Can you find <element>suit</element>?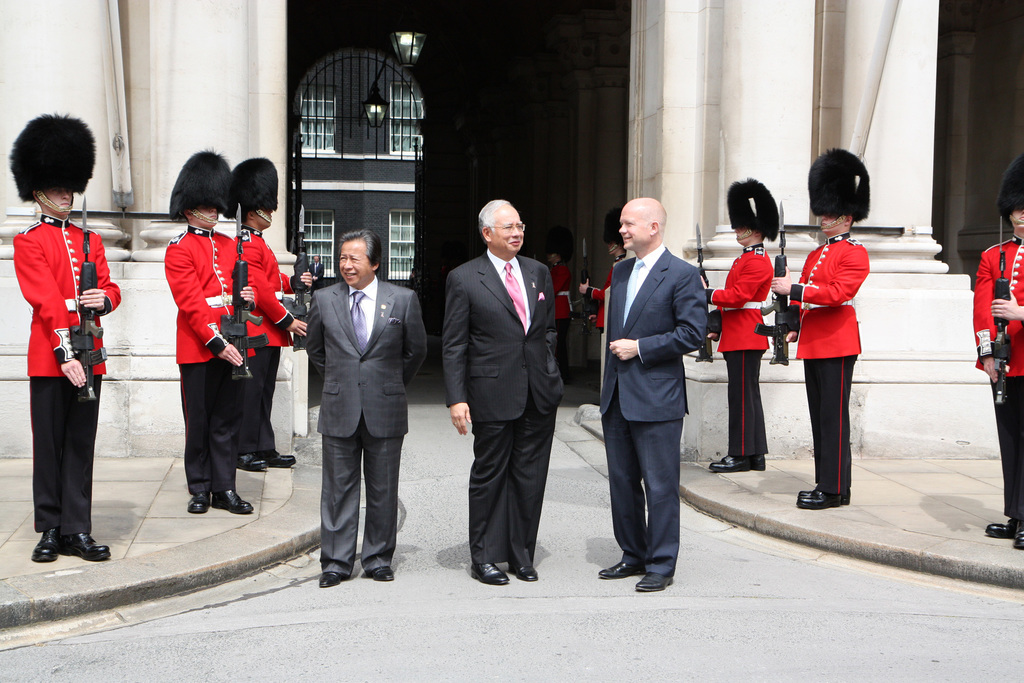
Yes, bounding box: 230, 227, 298, 349.
